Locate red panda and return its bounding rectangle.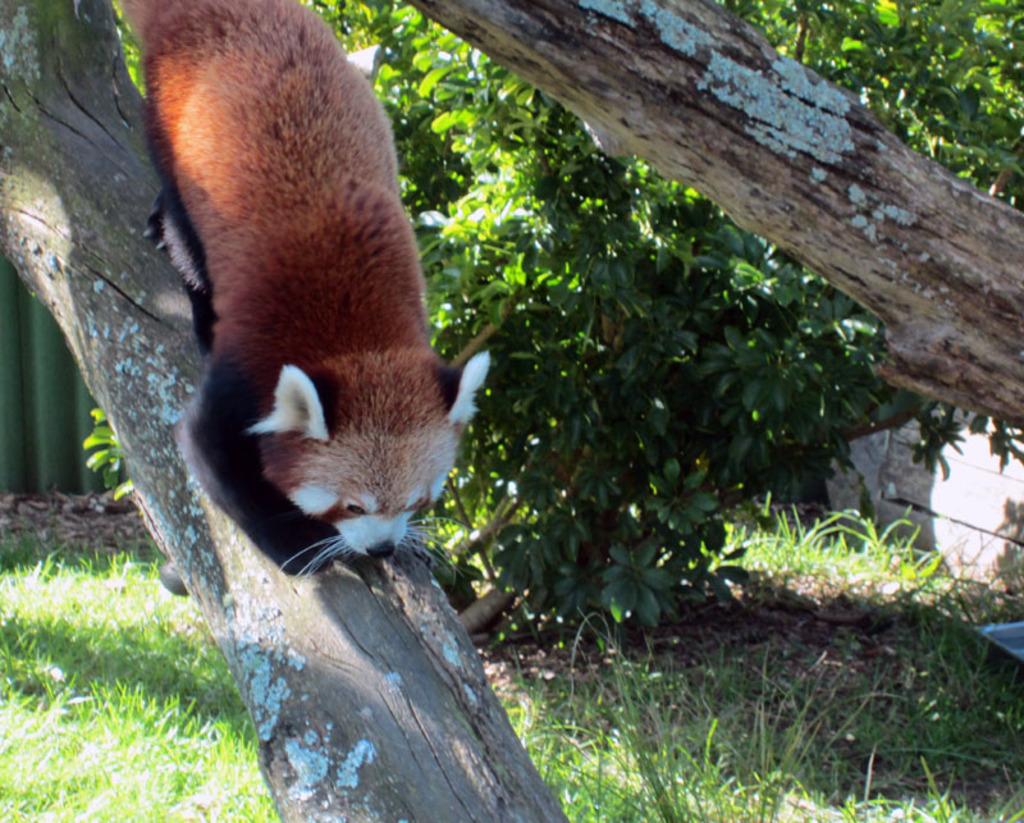
Rect(109, 0, 490, 577).
